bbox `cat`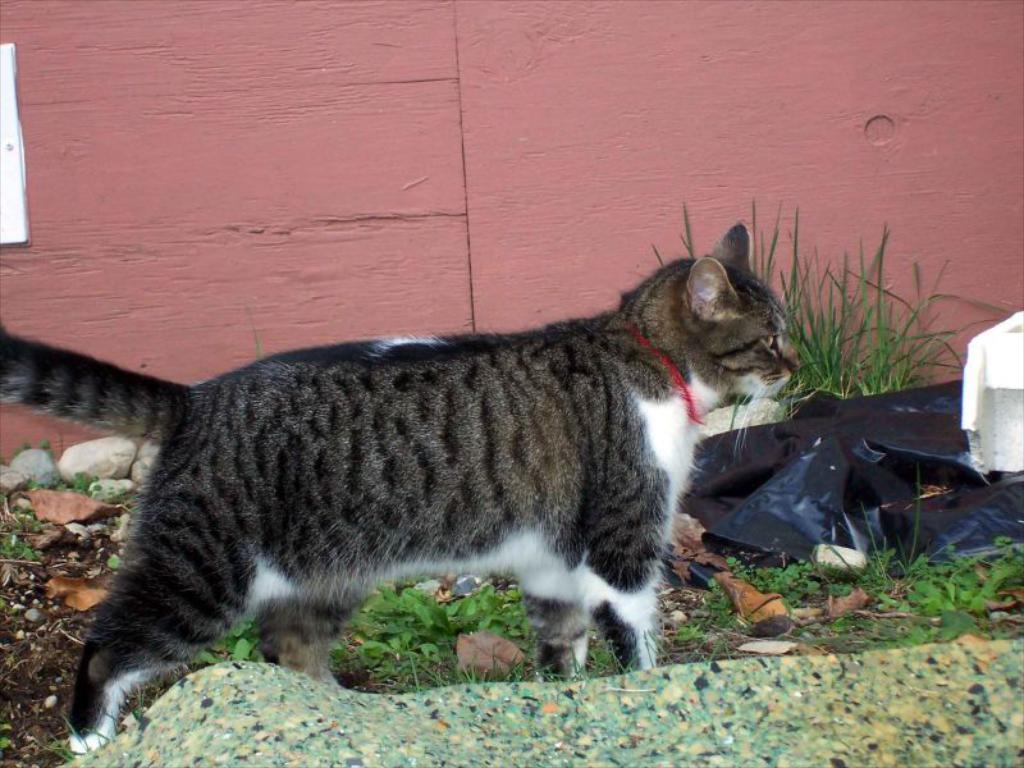
[left=0, top=221, right=806, bottom=758]
